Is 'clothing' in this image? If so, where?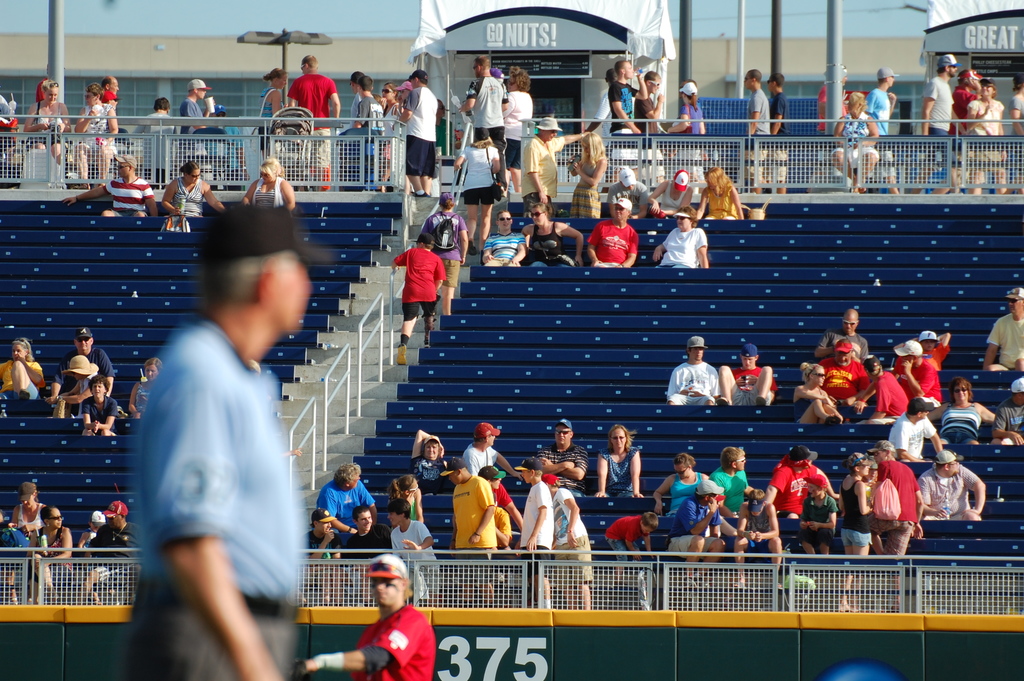
Yes, at 401, 330, 409, 343.
